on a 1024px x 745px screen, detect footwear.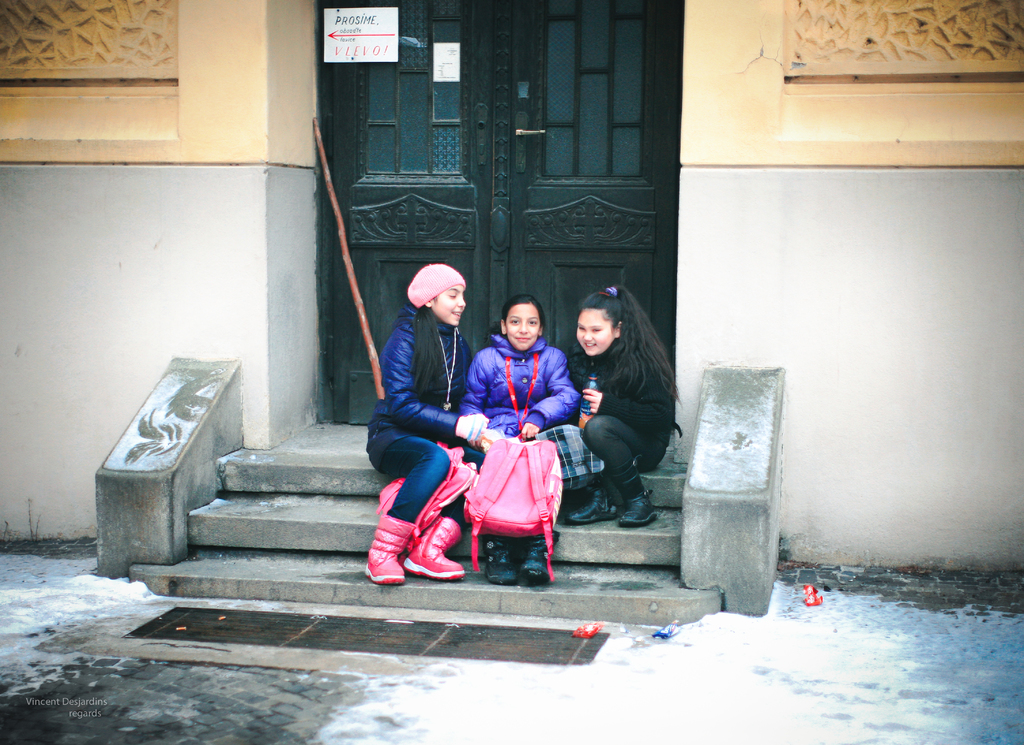
x1=560 y1=490 x2=624 y2=526.
